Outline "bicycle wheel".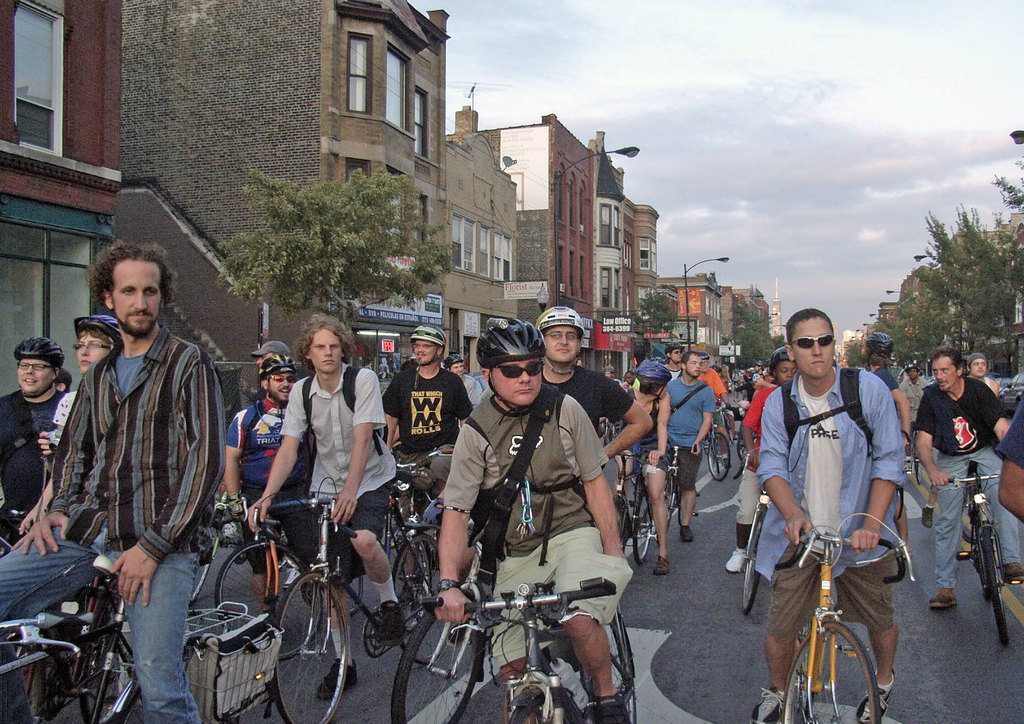
Outline: [x1=741, y1=512, x2=766, y2=616].
